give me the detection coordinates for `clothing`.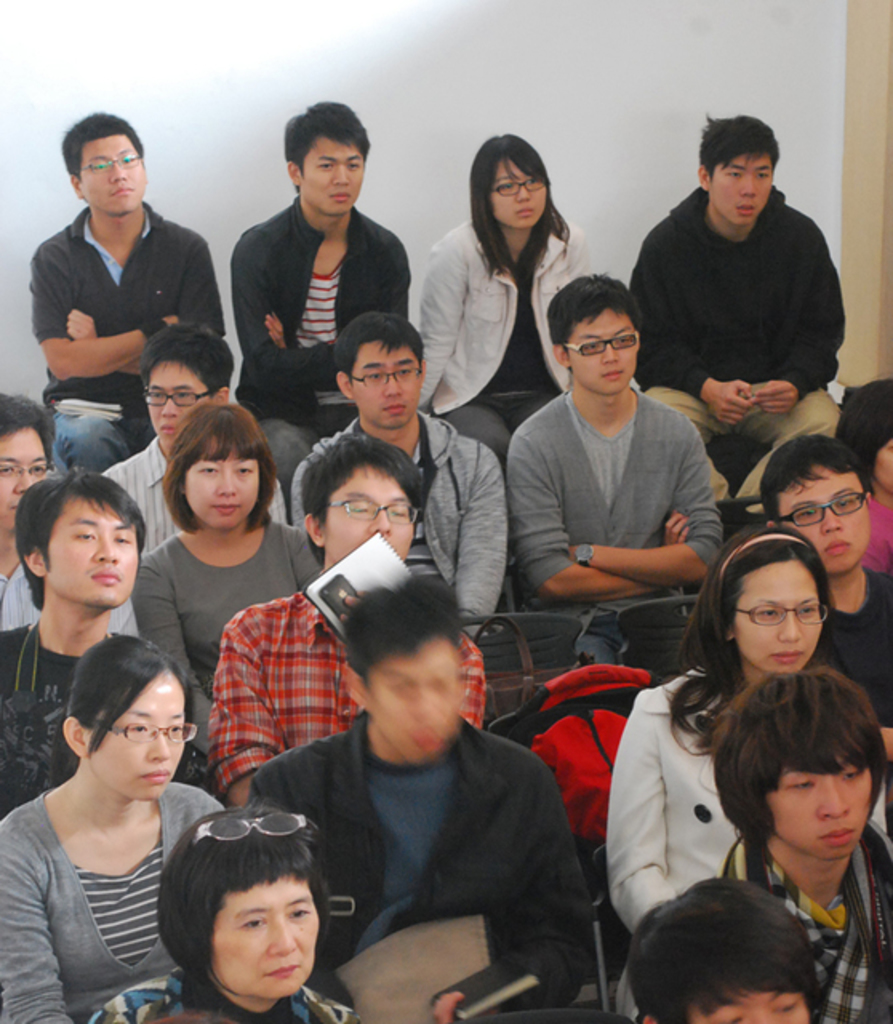
224,189,416,507.
